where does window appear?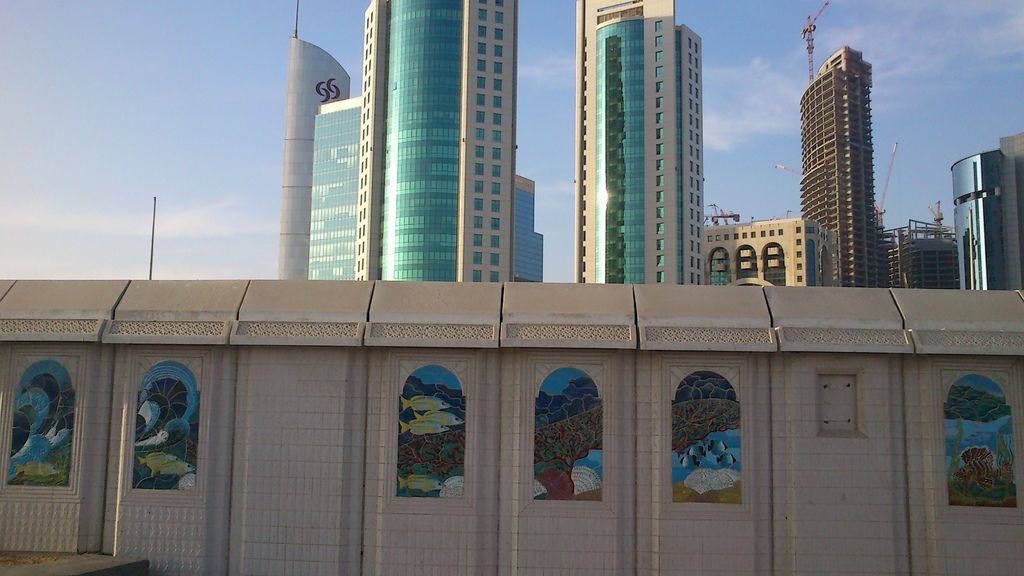
Appears at (475,145,484,156).
